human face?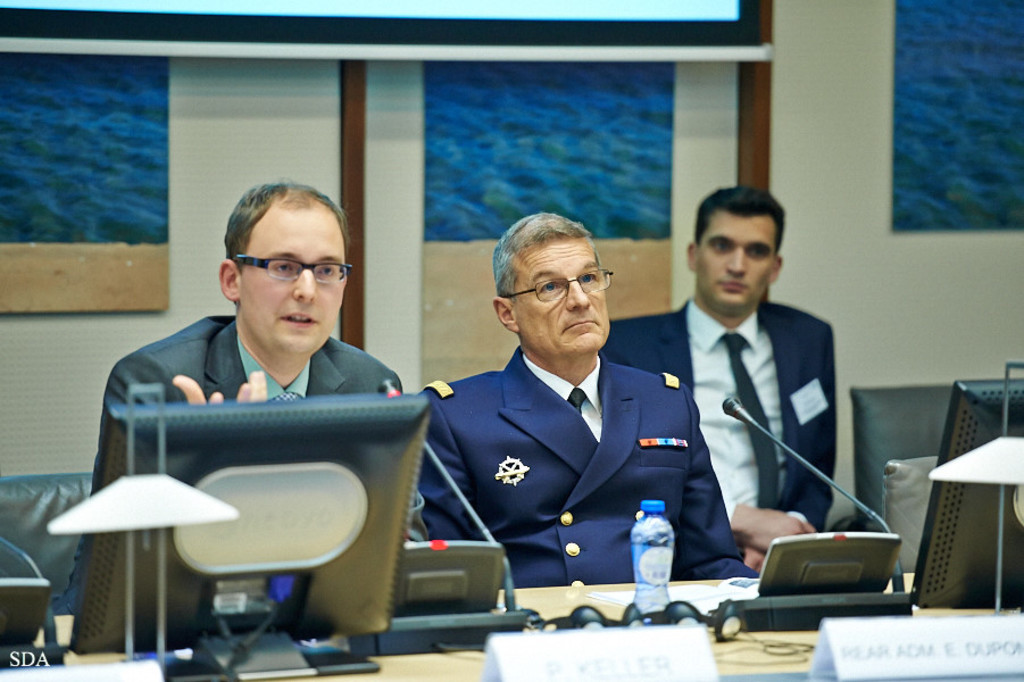
box=[700, 205, 786, 316]
